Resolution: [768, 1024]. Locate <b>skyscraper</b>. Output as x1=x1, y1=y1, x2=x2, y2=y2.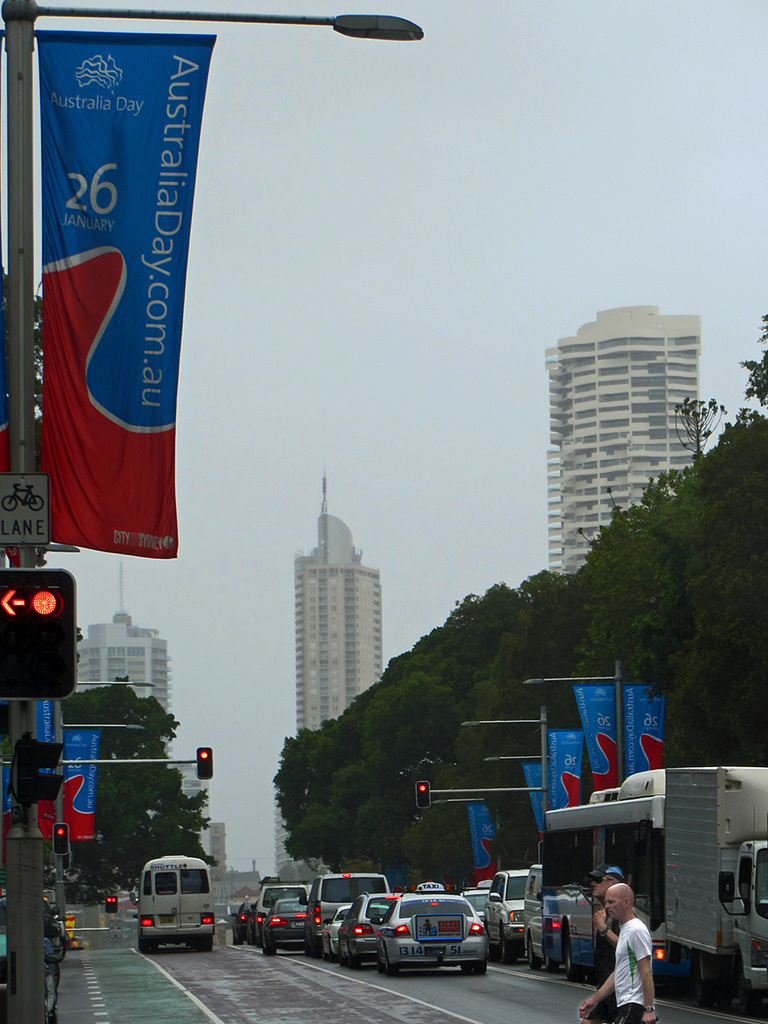
x1=543, y1=297, x2=706, y2=578.
